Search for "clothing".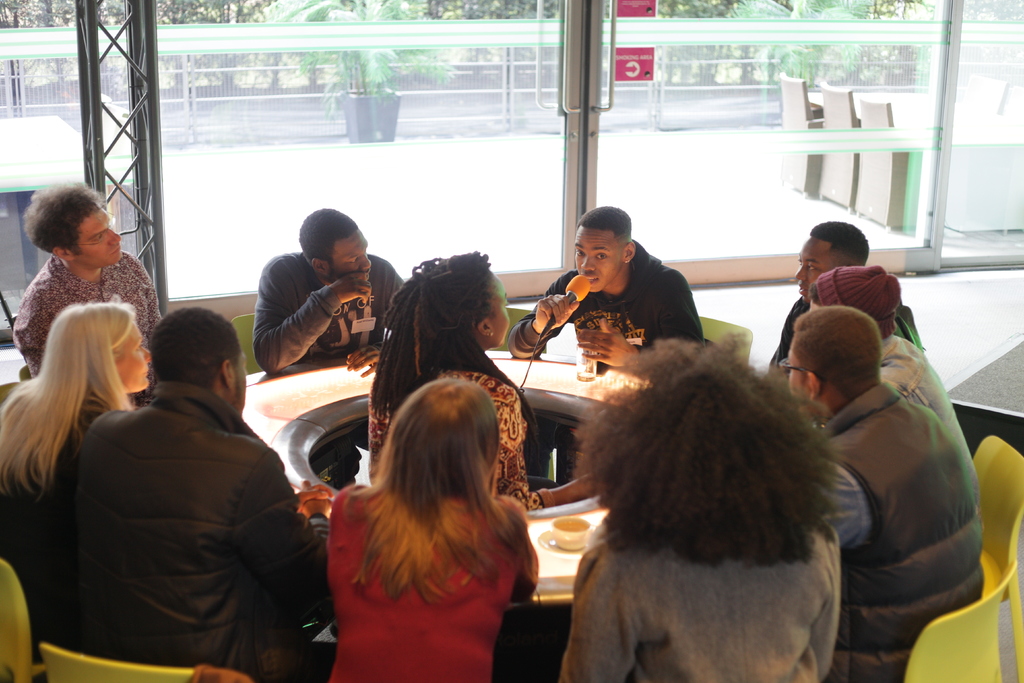
Found at locate(39, 327, 319, 682).
